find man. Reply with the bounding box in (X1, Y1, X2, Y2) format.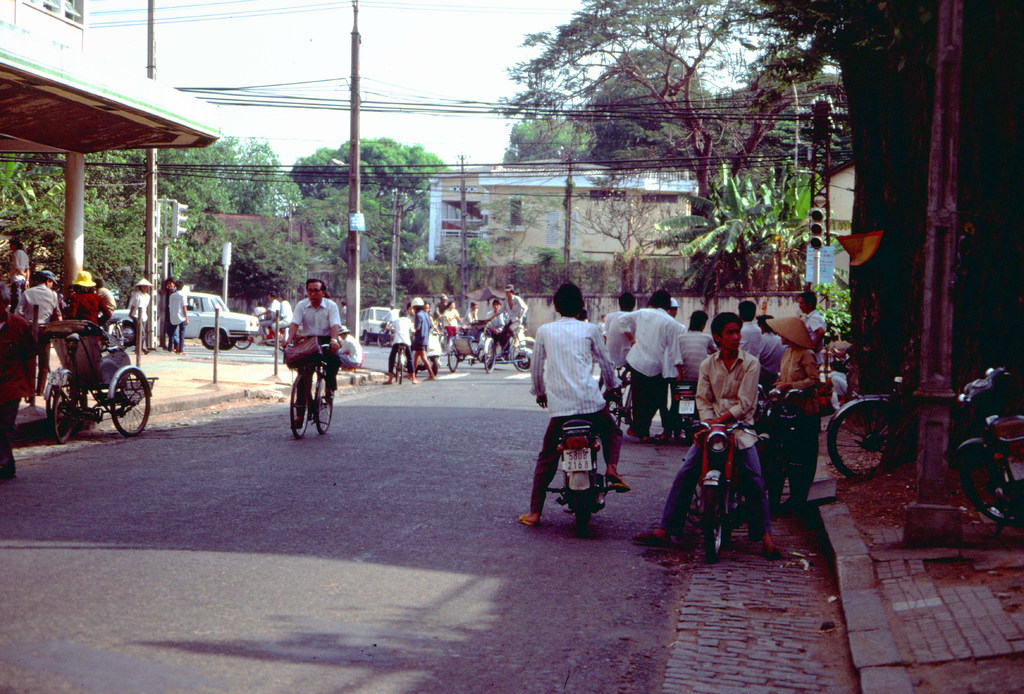
(481, 291, 504, 343).
